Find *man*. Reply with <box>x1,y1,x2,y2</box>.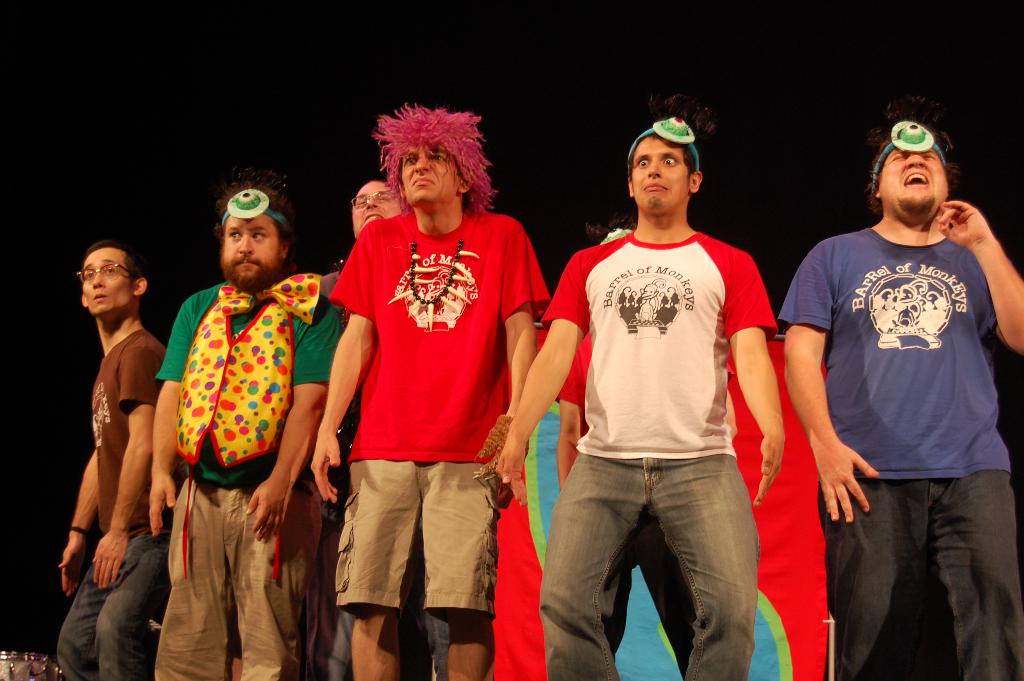
<box>52,236,174,680</box>.
